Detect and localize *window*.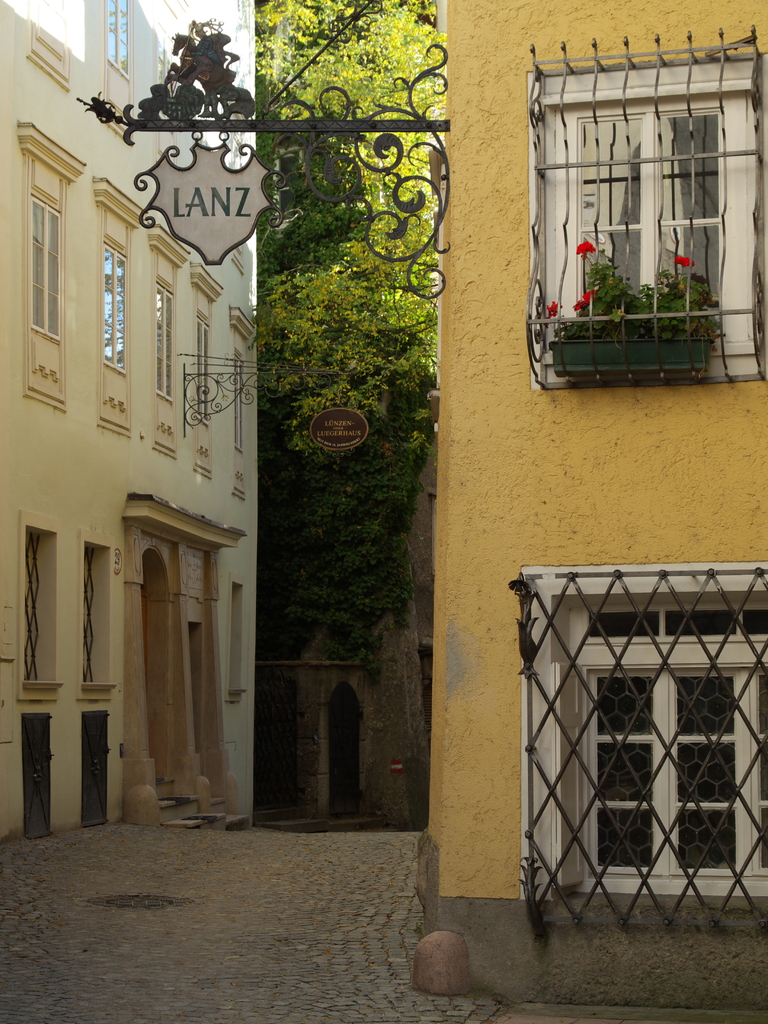
Localized at box=[228, 352, 243, 455].
